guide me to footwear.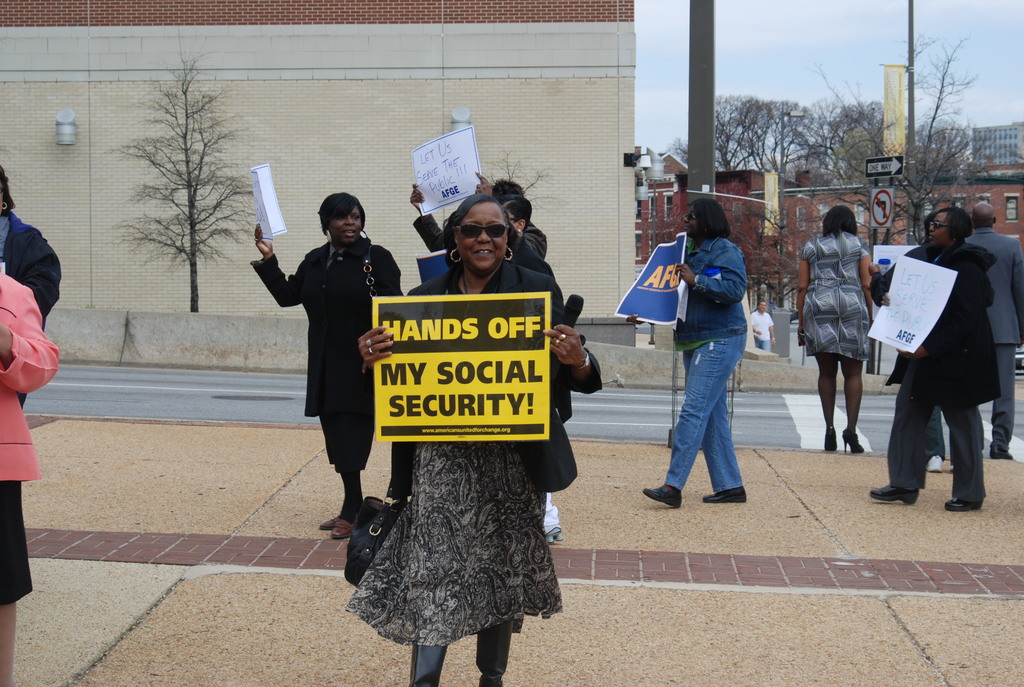
Guidance: {"left": 840, "top": 427, "right": 867, "bottom": 456}.
